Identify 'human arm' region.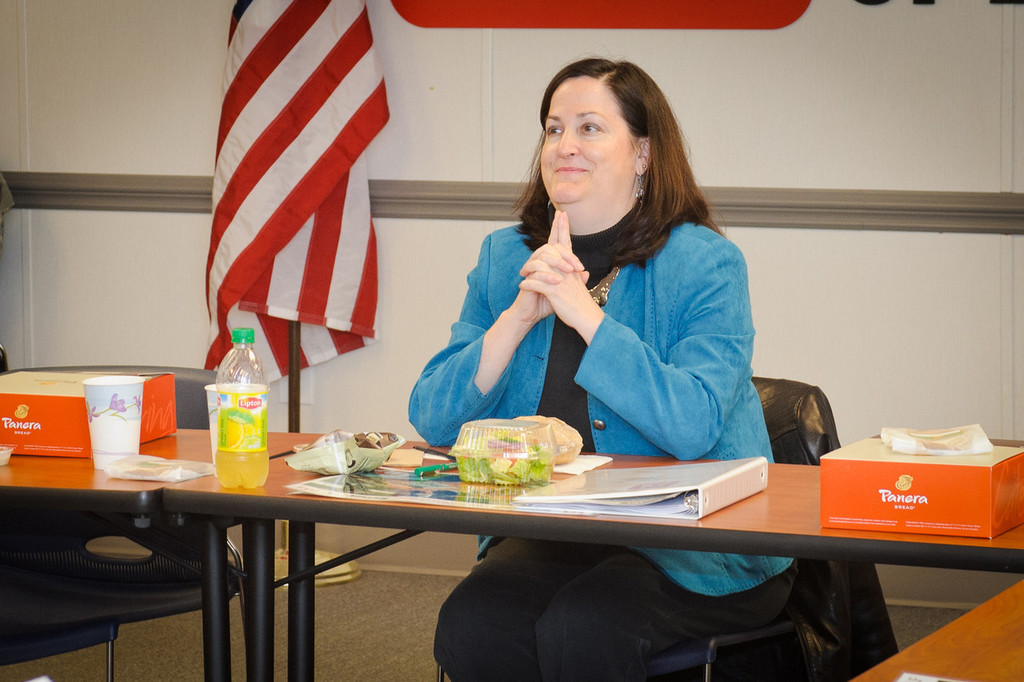
Region: [left=406, top=279, right=607, bottom=431].
